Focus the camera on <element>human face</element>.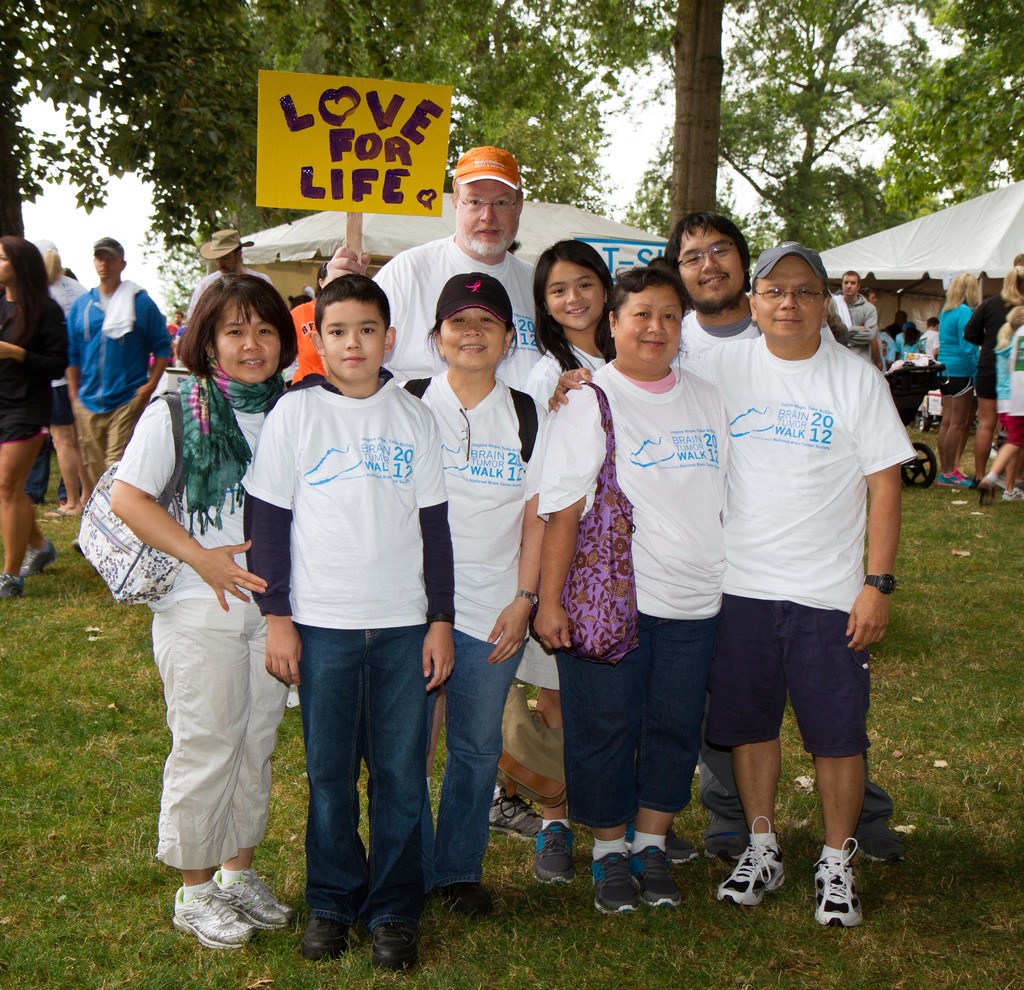
Focus region: box(319, 300, 392, 378).
